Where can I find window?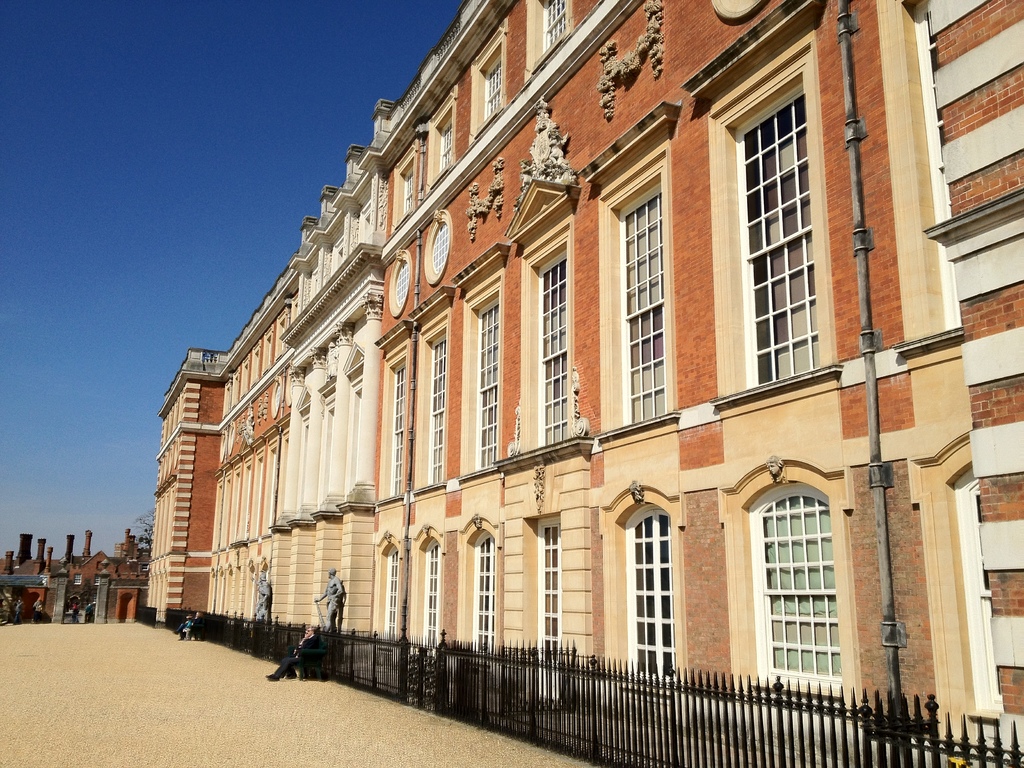
You can find it at 534/245/573/449.
